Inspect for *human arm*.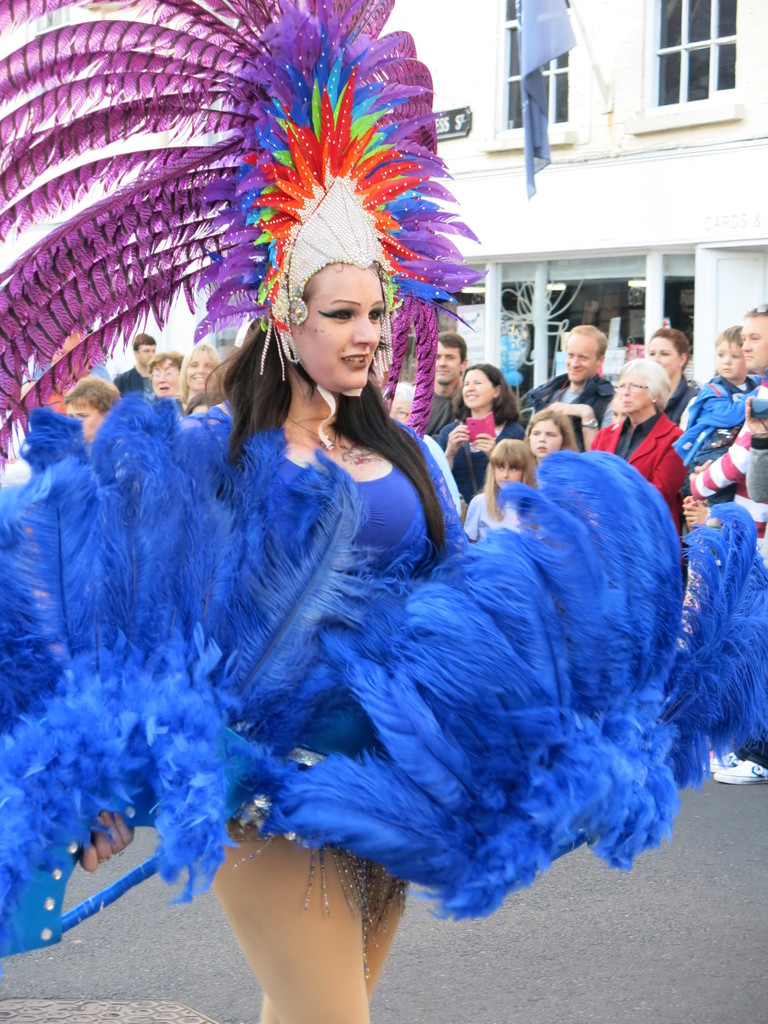
Inspection: crop(431, 422, 468, 468).
